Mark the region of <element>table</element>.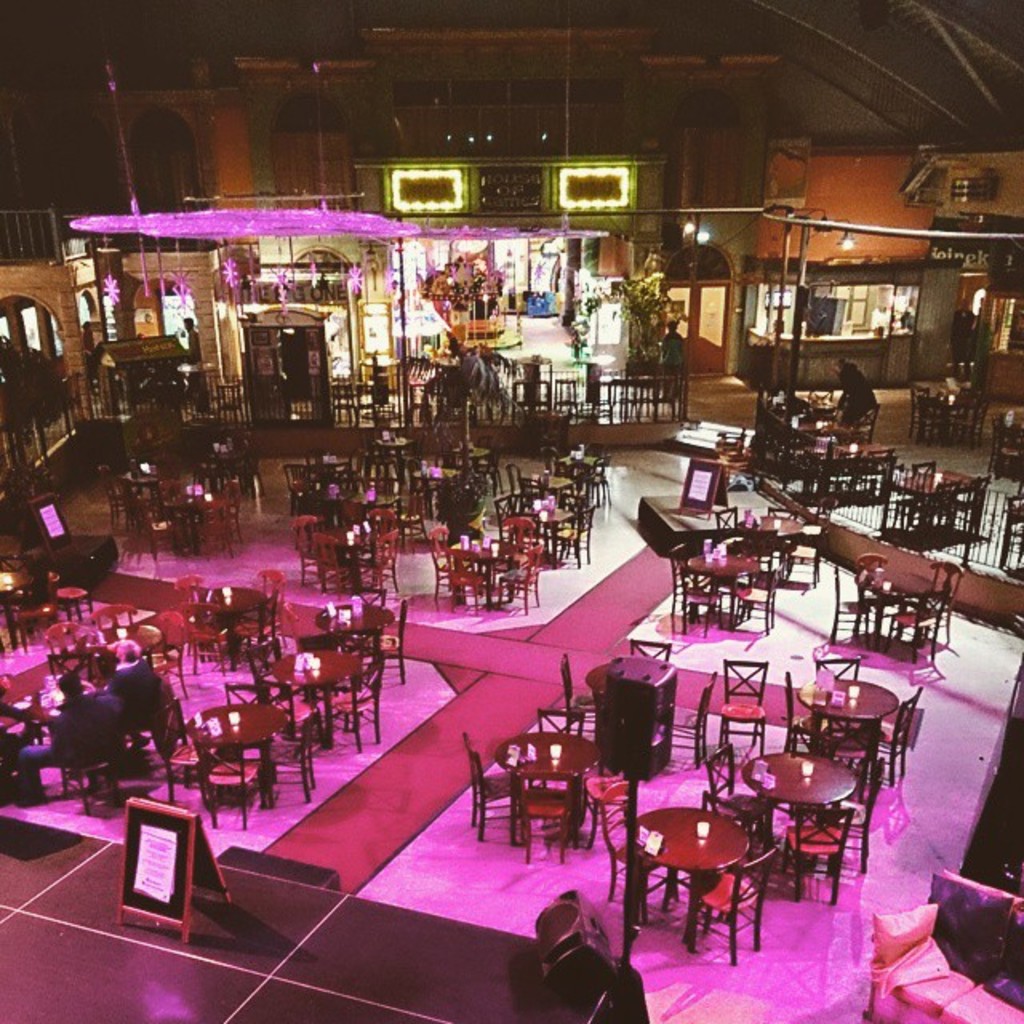
Region: locate(790, 672, 898, 771).
